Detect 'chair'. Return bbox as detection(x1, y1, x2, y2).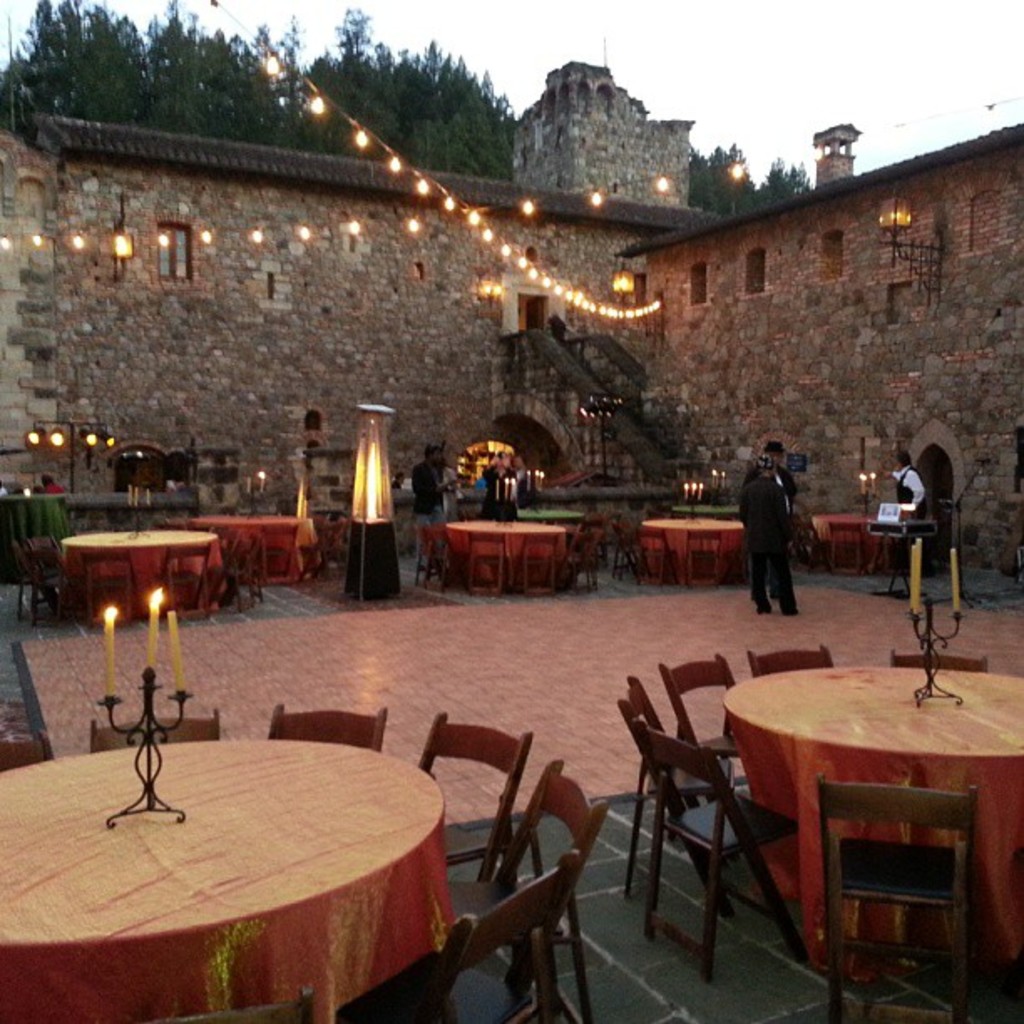
detection(634, 713, 815, 977).
